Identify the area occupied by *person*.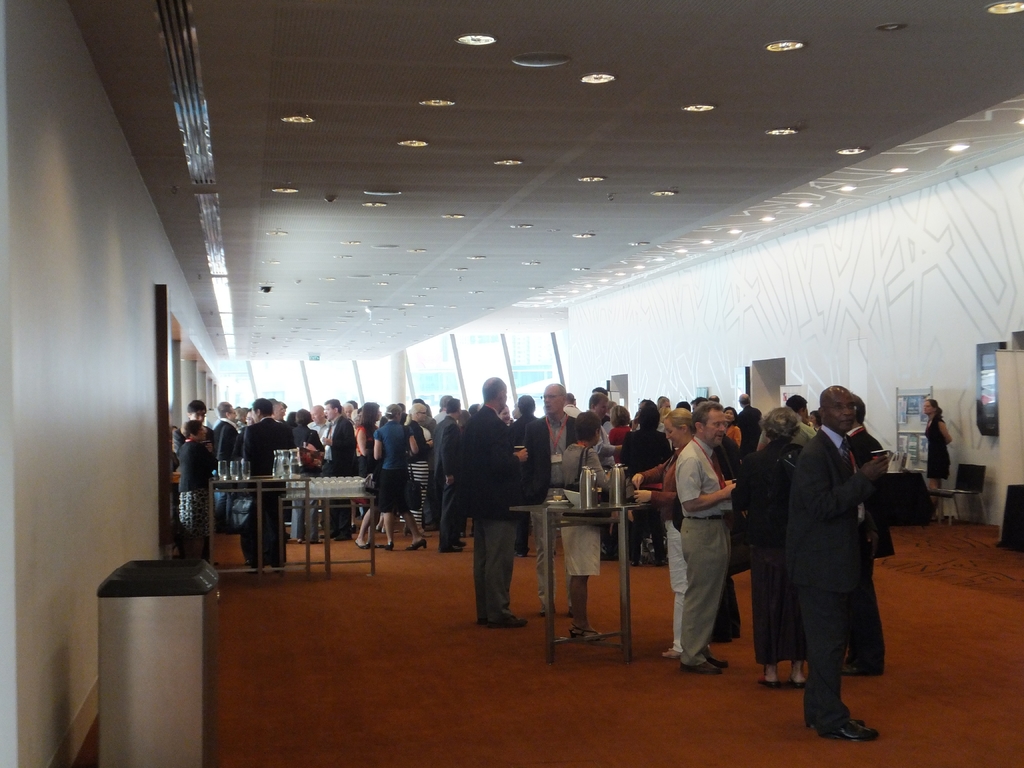
Area: Rect(574, 389, 623, 474).
